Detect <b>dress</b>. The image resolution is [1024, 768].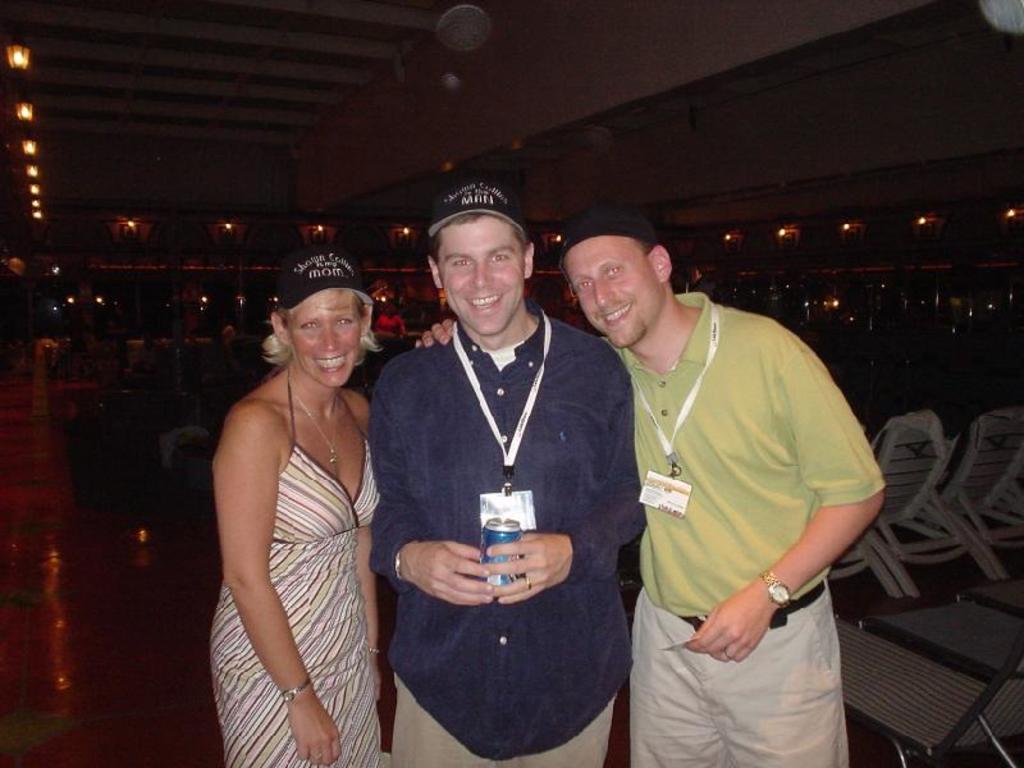
Rect(207, 364, 381, 767).
